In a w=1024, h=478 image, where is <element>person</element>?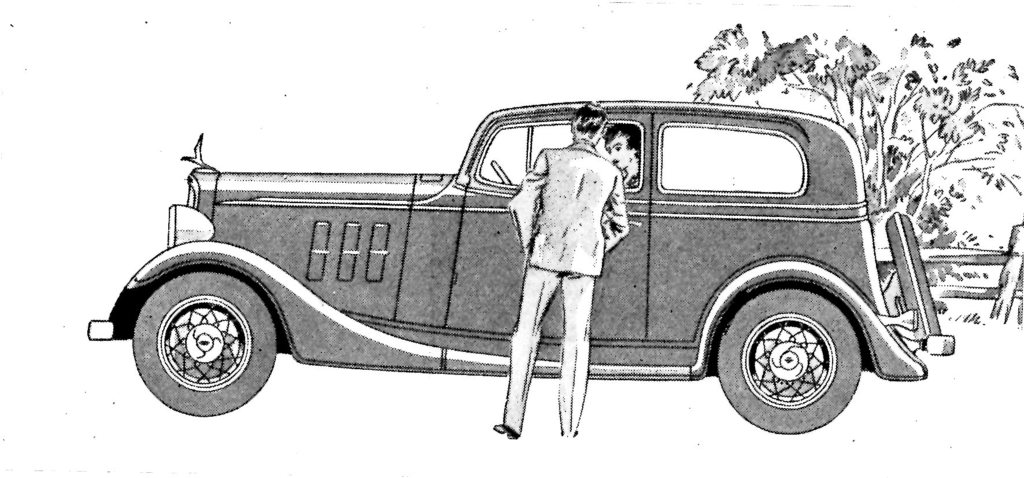
[492, 105, 632, 444].
